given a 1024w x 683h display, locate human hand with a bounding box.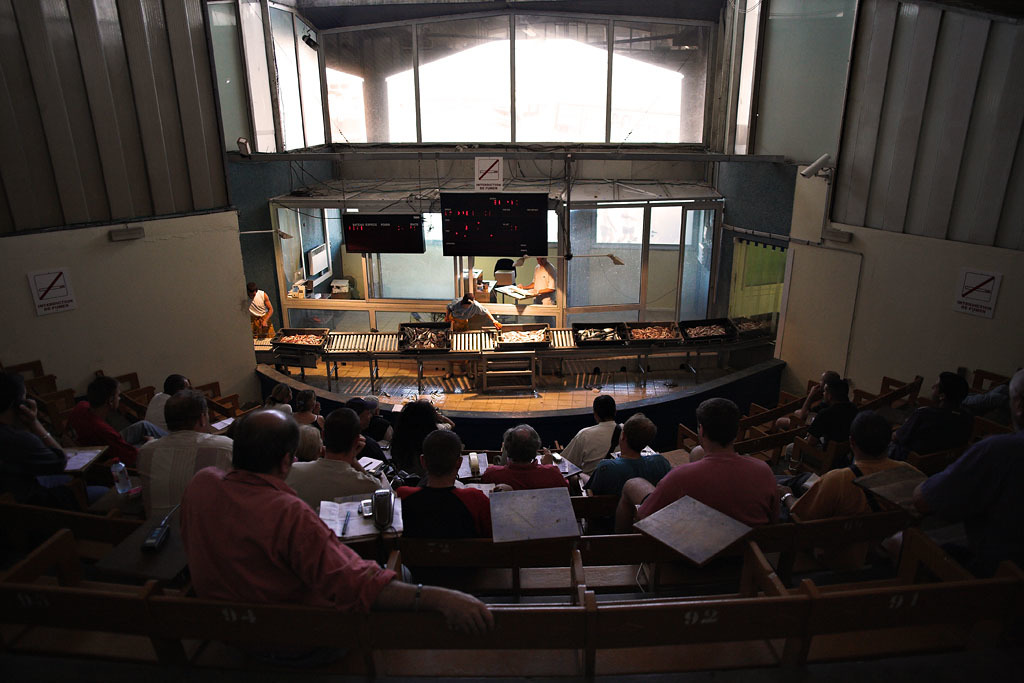
Located: l=440, t=589, r=493, b=636.
